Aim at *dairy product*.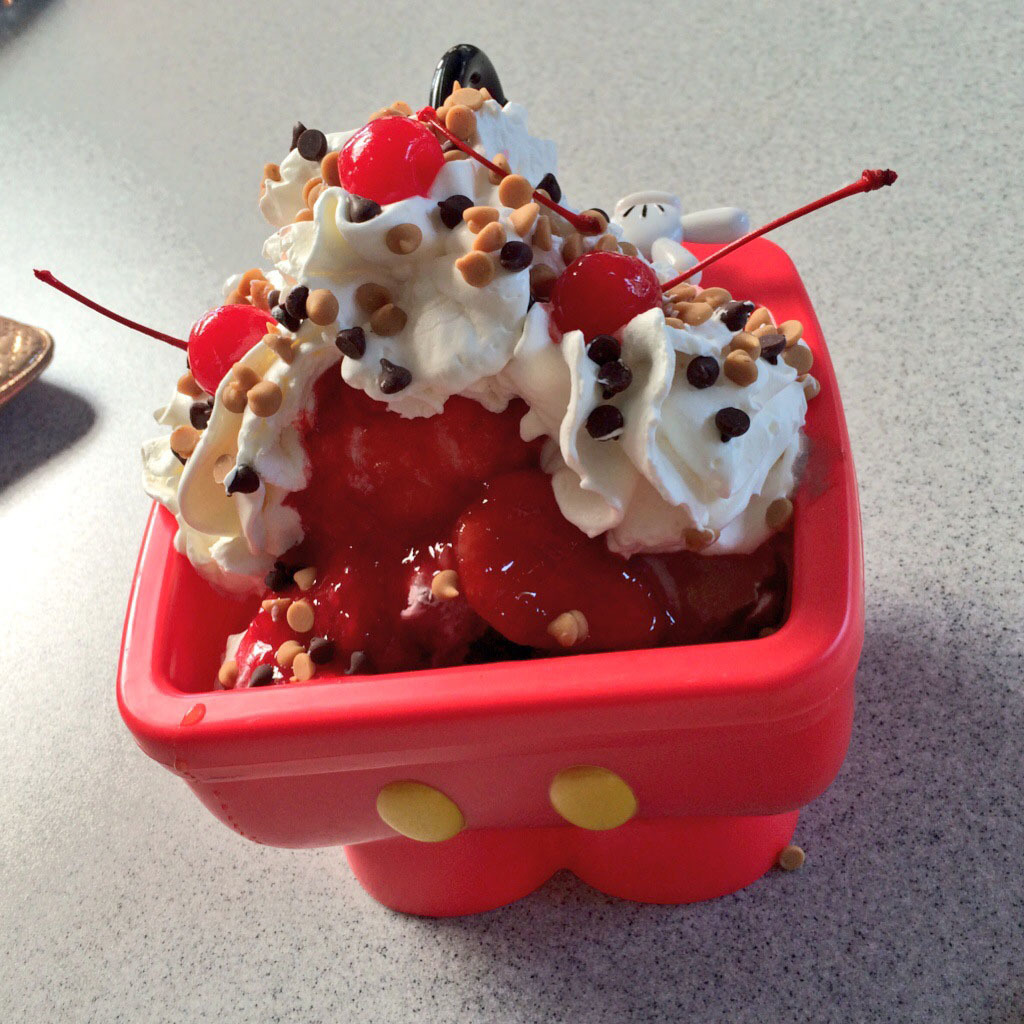
Aimed at {"left": 133, "top": 283, "right": 373, "bottom": 592}.
